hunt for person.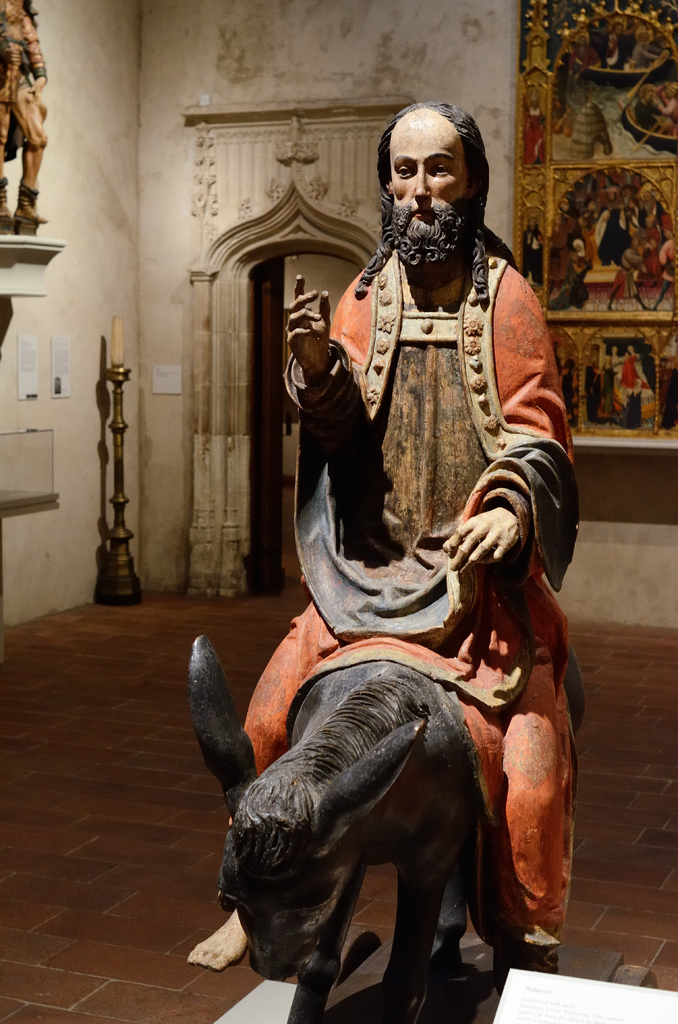
Hunted down at (634, 84, 672, 136).
